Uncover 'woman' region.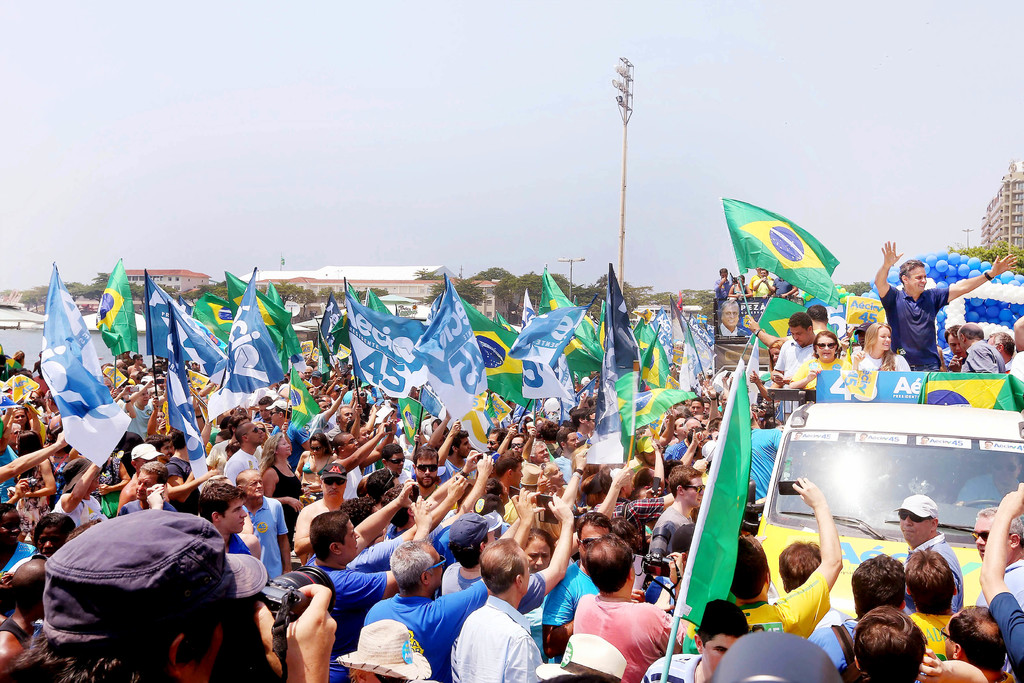
Uncovered: region(92, 444, 130, 514).
